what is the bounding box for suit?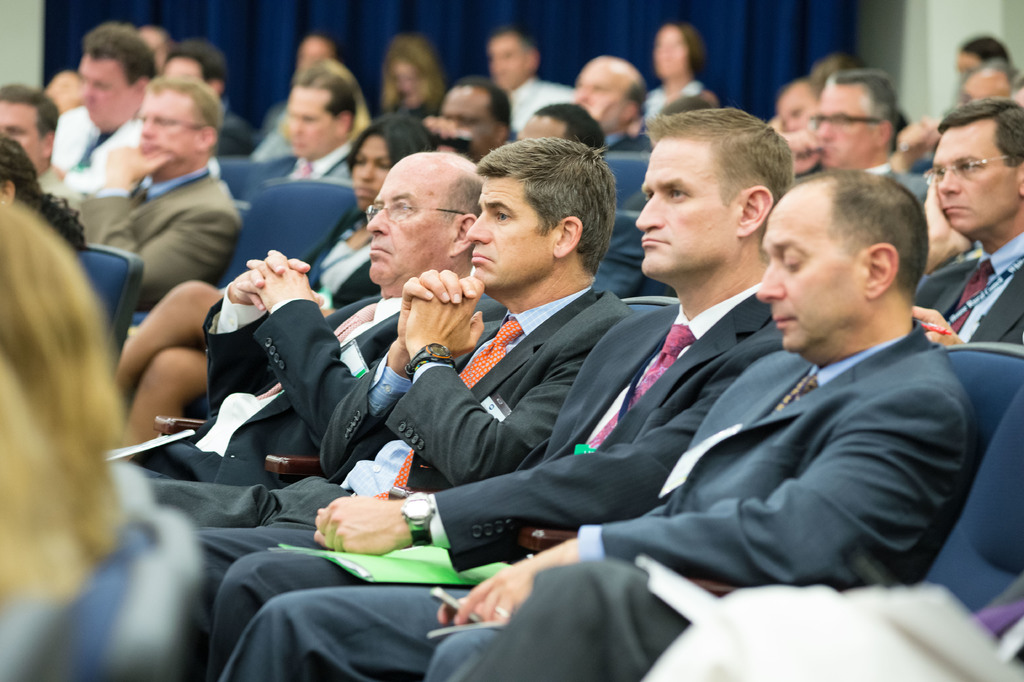
crop(195, 276, 797, 681).
